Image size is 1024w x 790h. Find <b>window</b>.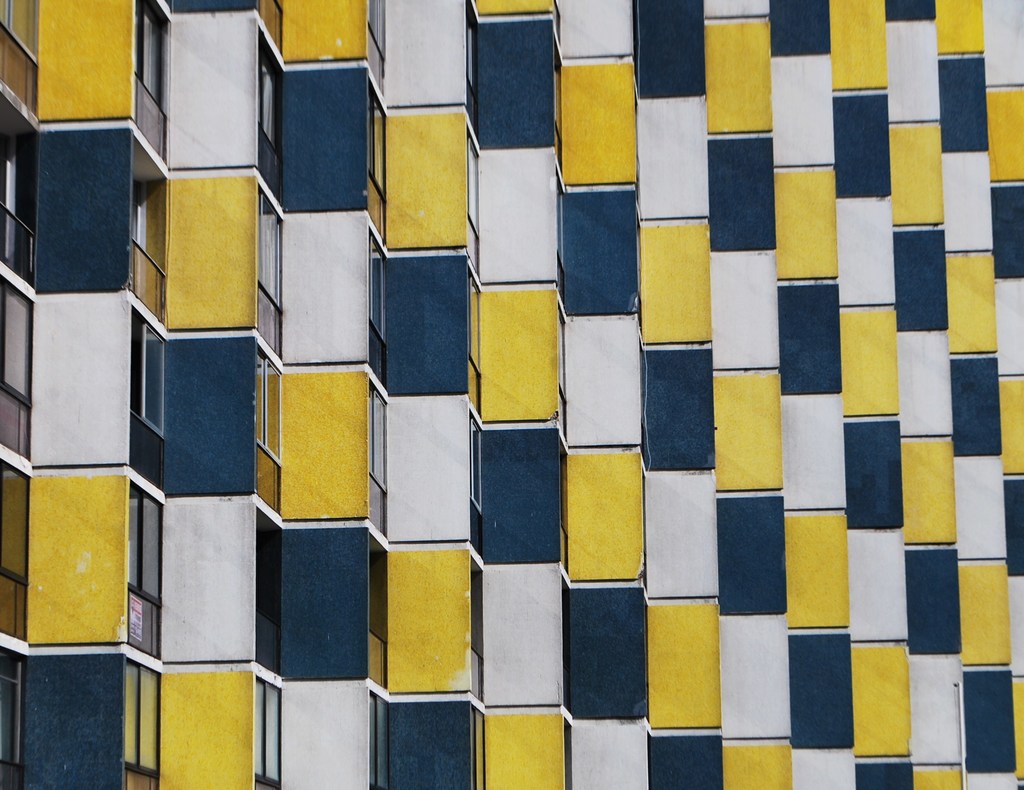
369, 691, 387, 789.
